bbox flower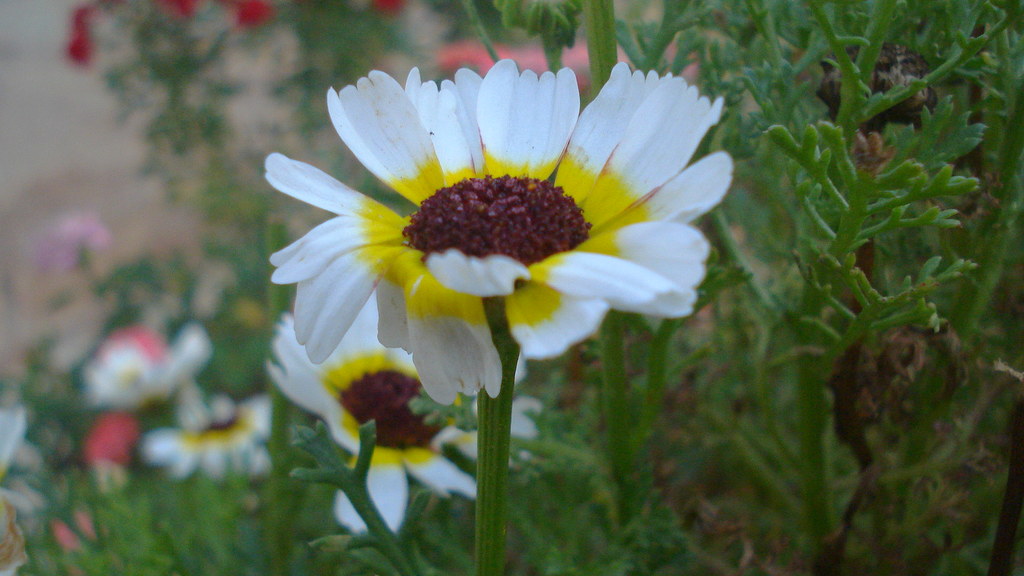
(150, 390, 269, 484)
